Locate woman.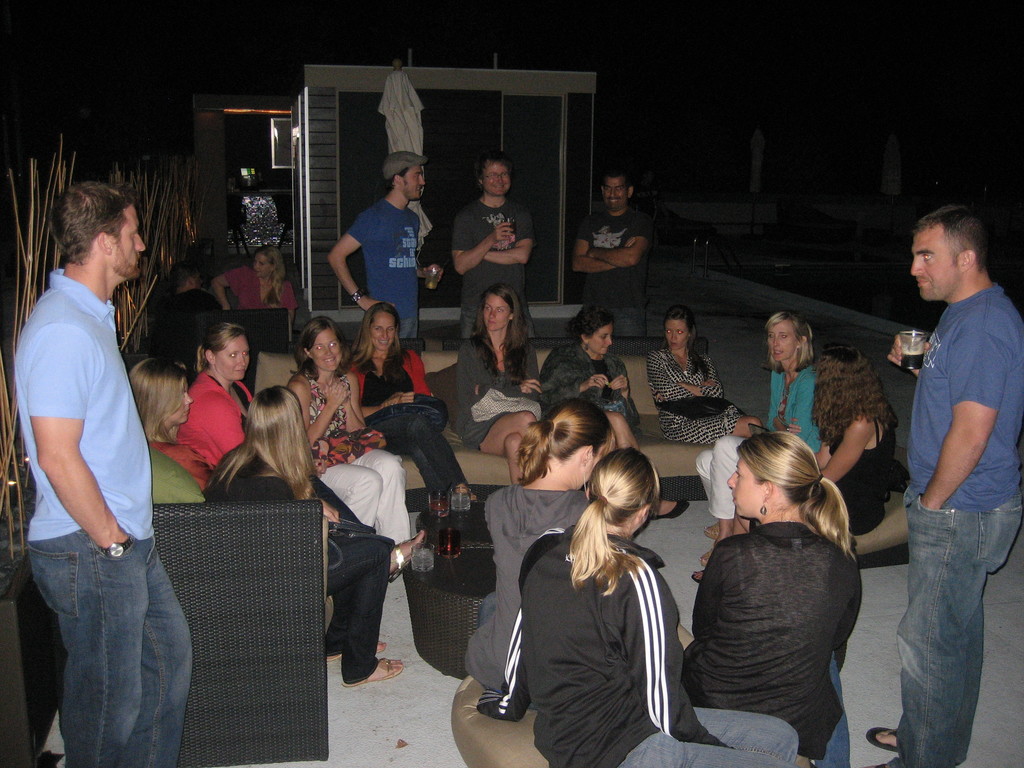
Bounding box: bbox(461, 394, 604, 700).
